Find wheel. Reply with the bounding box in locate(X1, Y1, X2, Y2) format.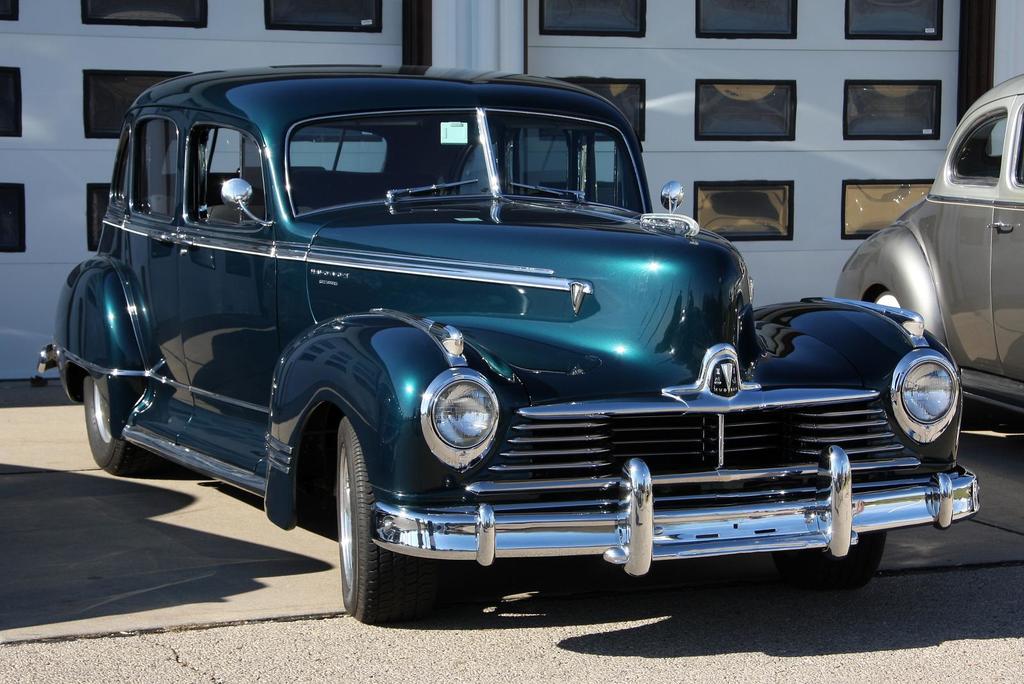
locate(806, 526, 886, 592).
